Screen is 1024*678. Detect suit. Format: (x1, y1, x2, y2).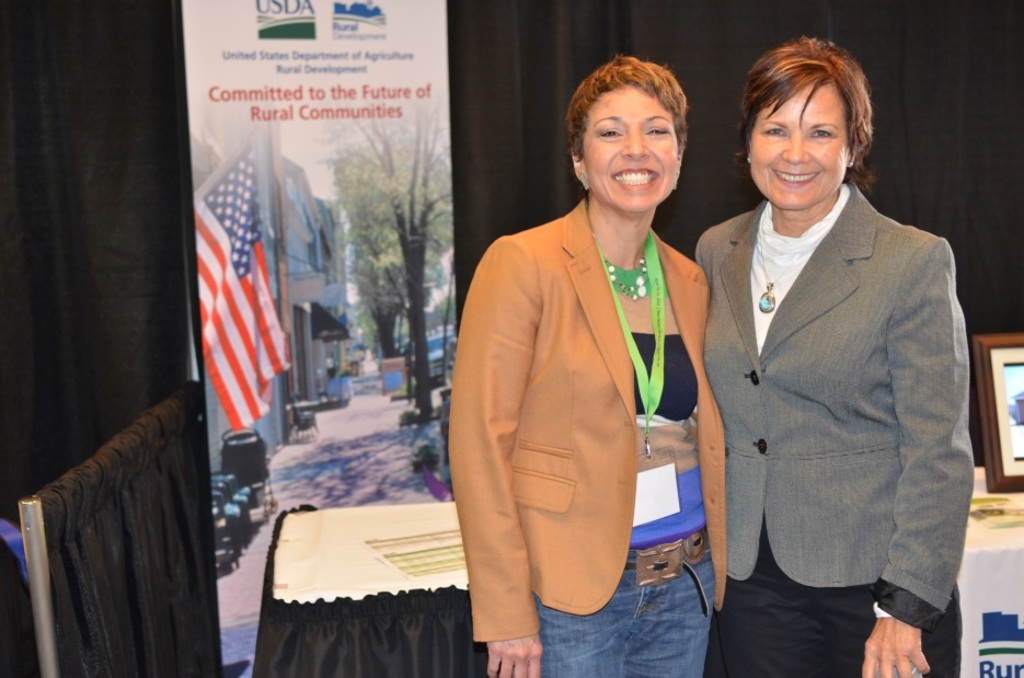
(694, 181, 974, 632).
